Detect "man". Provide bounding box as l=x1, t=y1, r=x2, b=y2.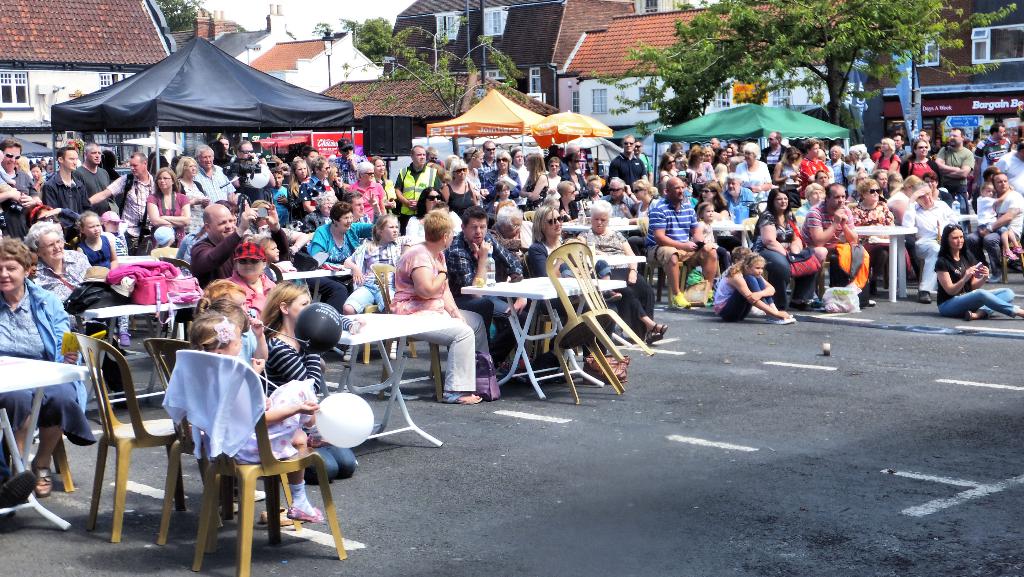
l=392, t=145, r=442, b=233.
